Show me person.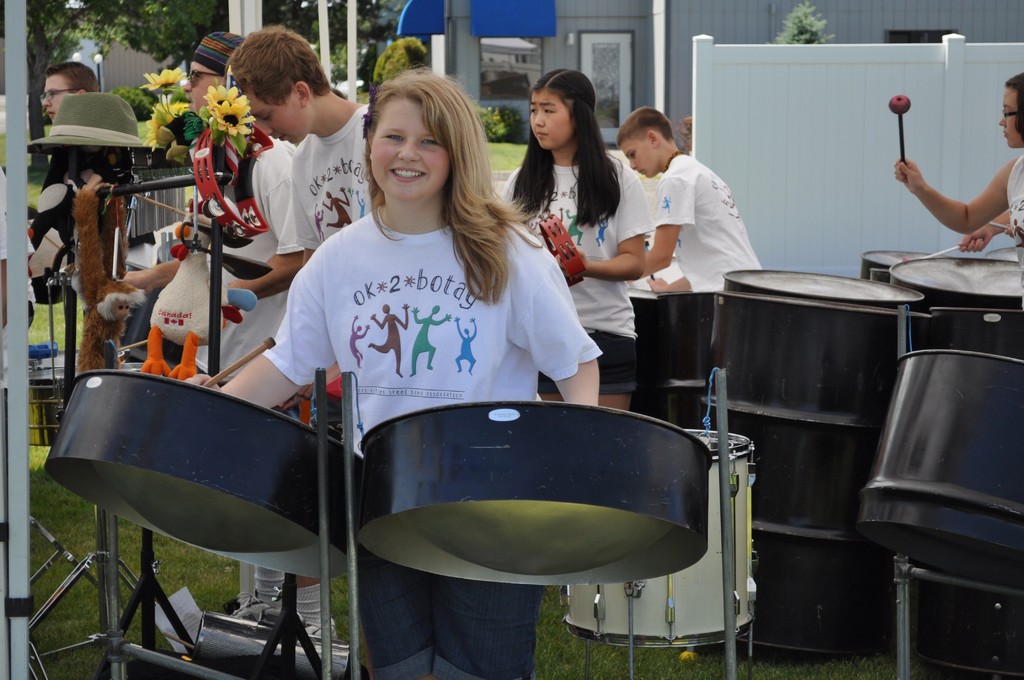
person is here: 211, 9, 392, 389.
